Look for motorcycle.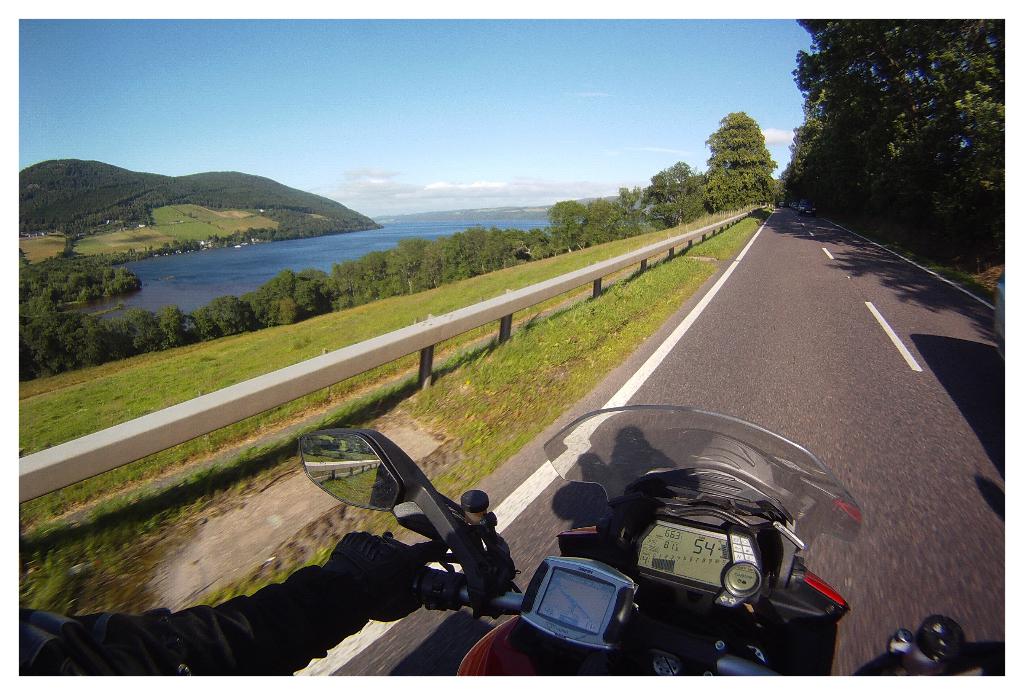
Found: region(300, 401, 964, 678).
